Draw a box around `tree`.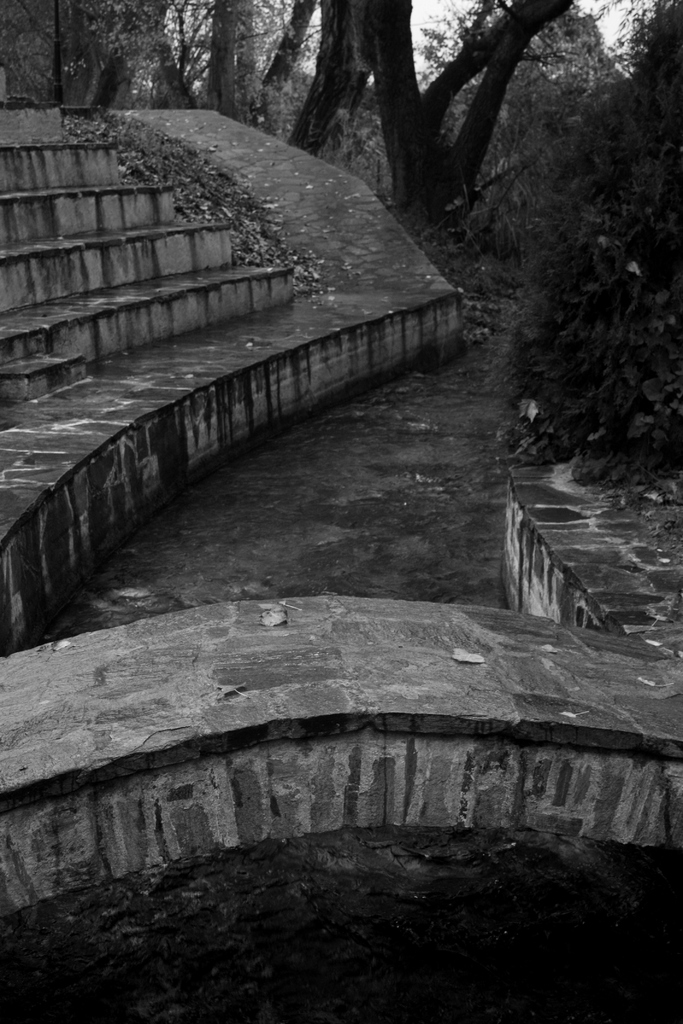
BBox(332, 0, 610, 235).
